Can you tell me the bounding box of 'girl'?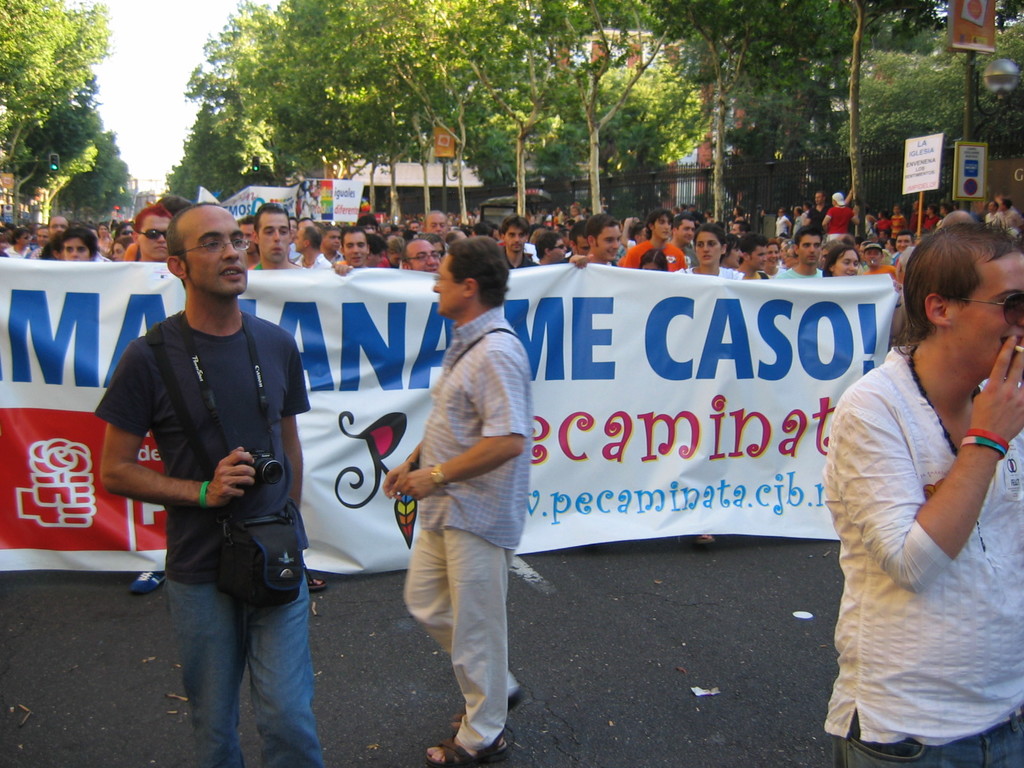
[38,230,65,261].
